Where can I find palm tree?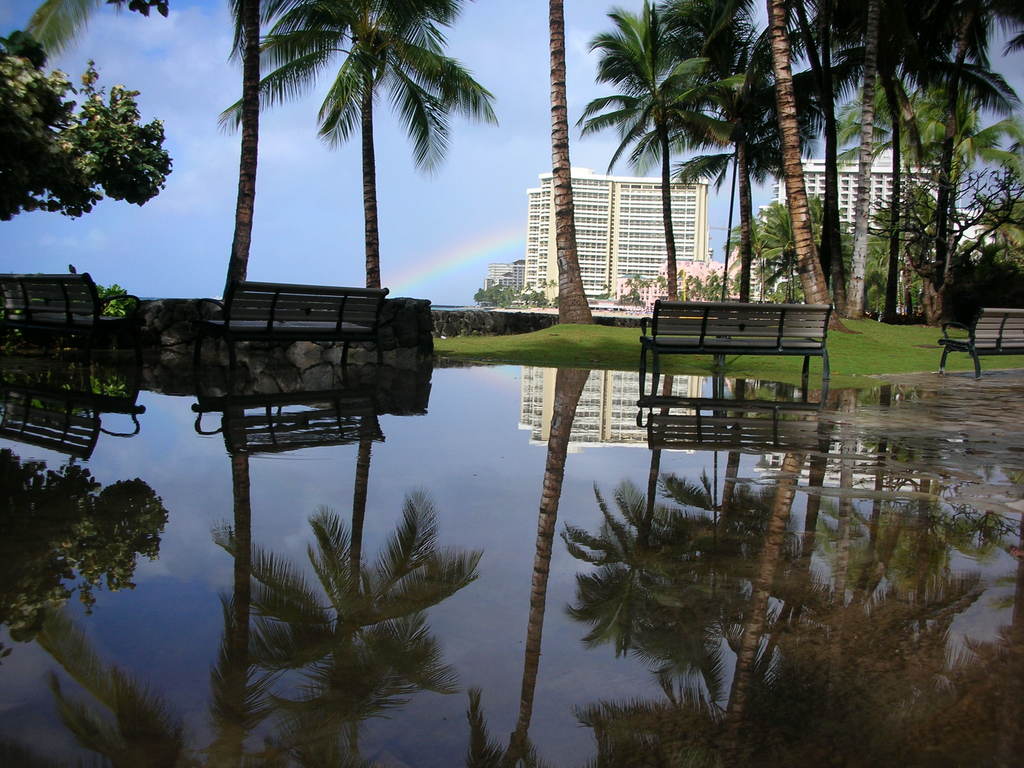
You can find it at BBox(682, 20, 840, 312).
